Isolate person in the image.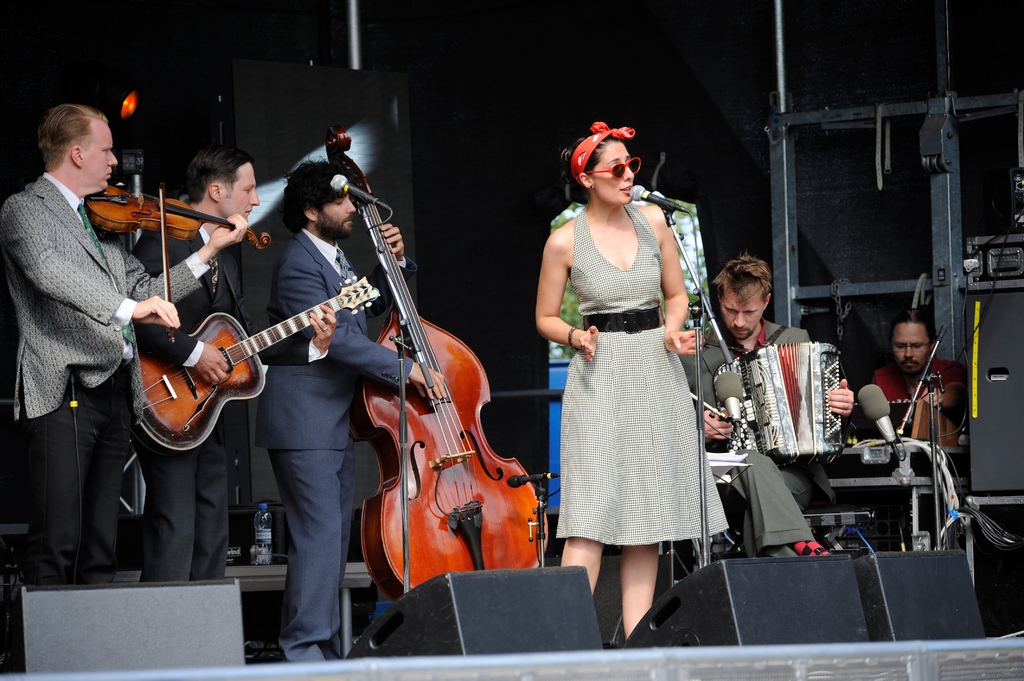
Isolated region: <box>260,156,449,658</box>.
